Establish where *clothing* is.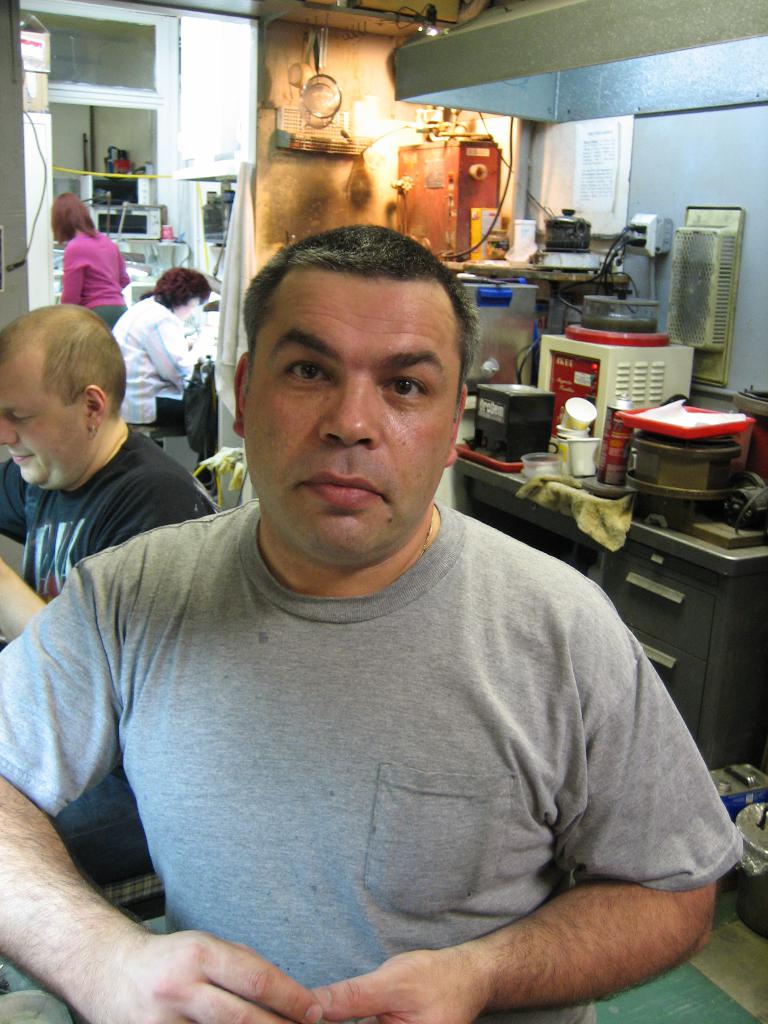
Established at box(63, 228, 126, 330).
